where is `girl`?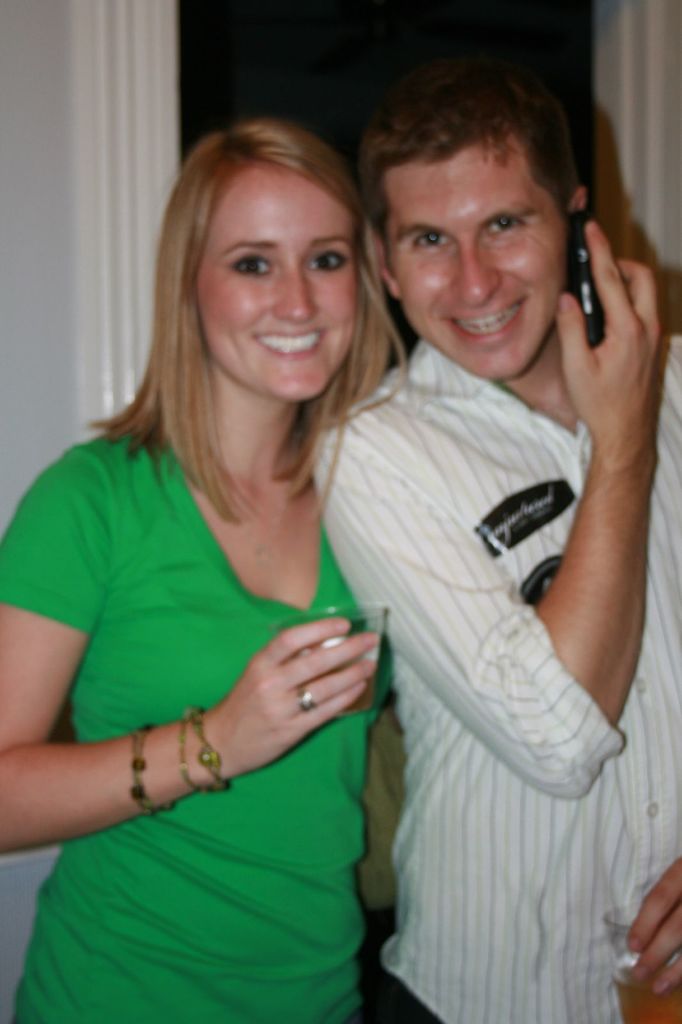
region(0, 117, 406, 1023).
